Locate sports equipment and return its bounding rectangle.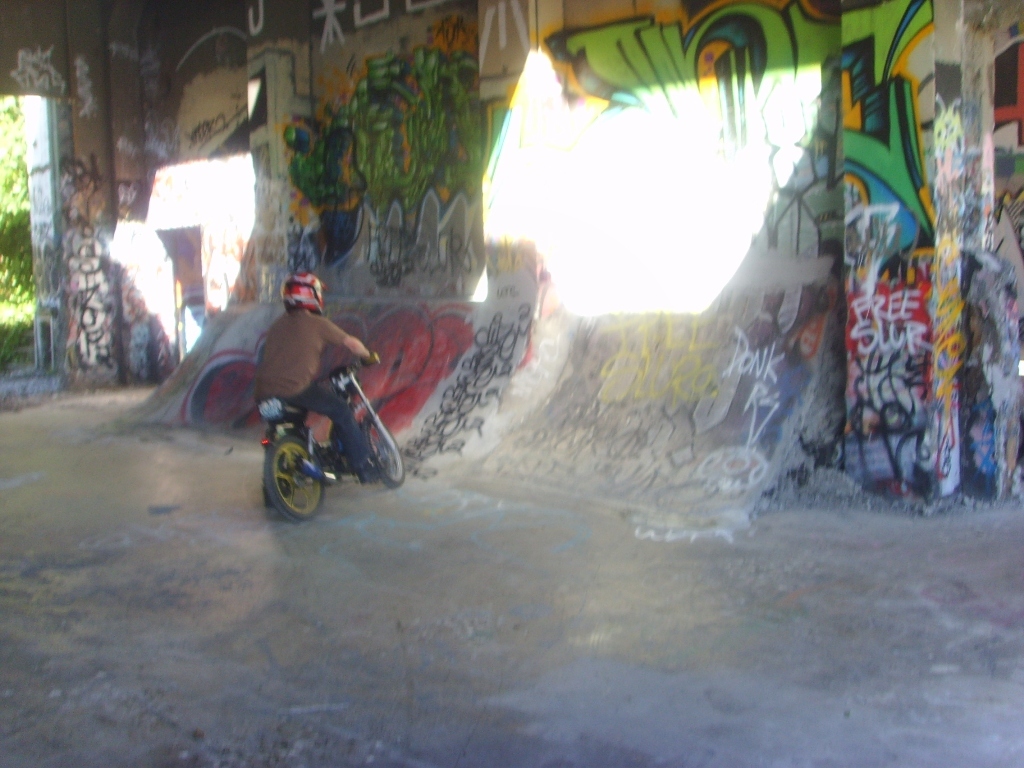
bbox=[259, 354, 401, 524].
